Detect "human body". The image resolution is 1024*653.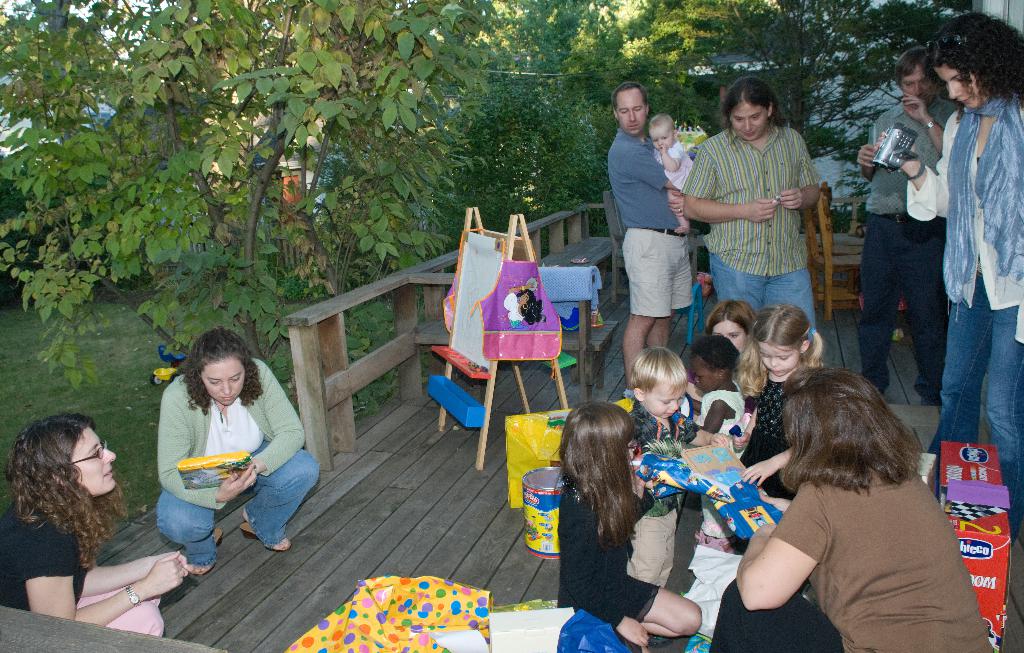
x1=856 y1=92 x2=959 y2=407.
